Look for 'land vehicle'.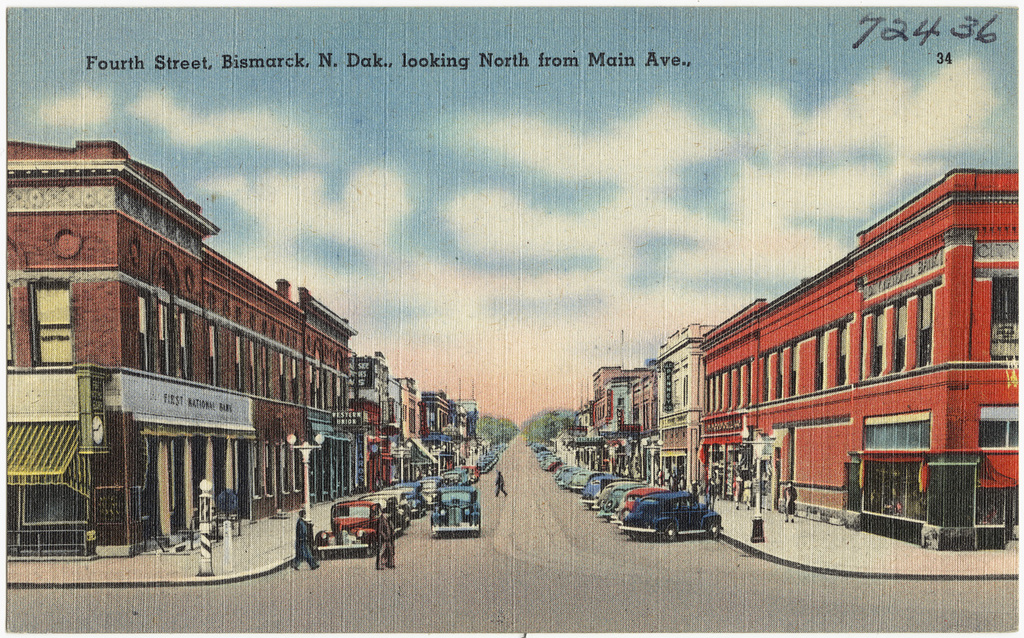
Found: 584 475 625 505.
